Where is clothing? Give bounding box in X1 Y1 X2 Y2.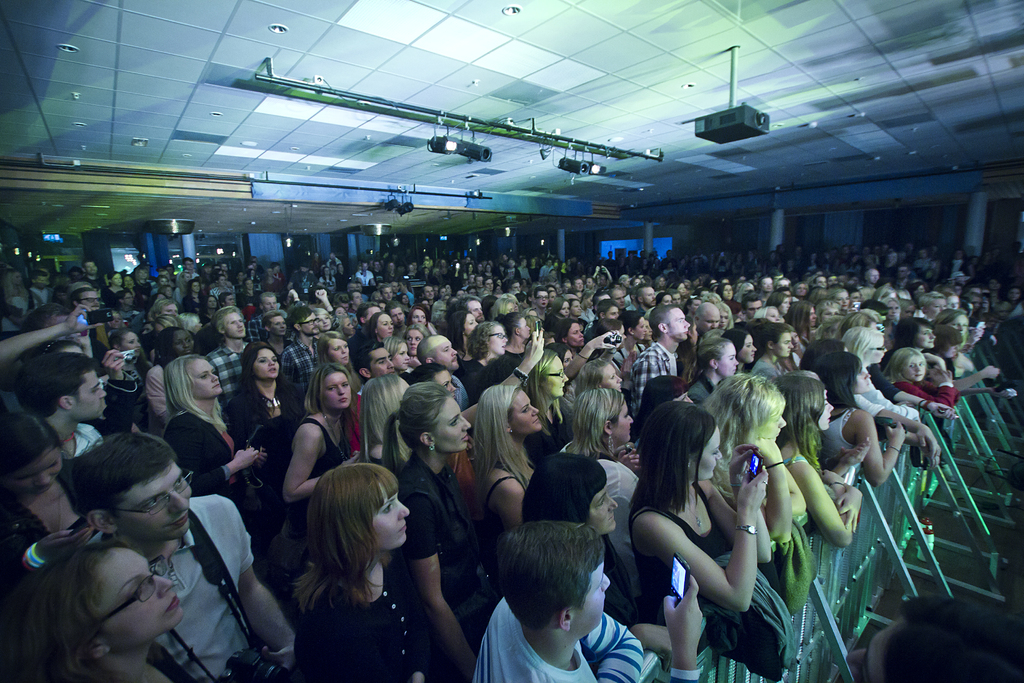
206 344 242 380.
